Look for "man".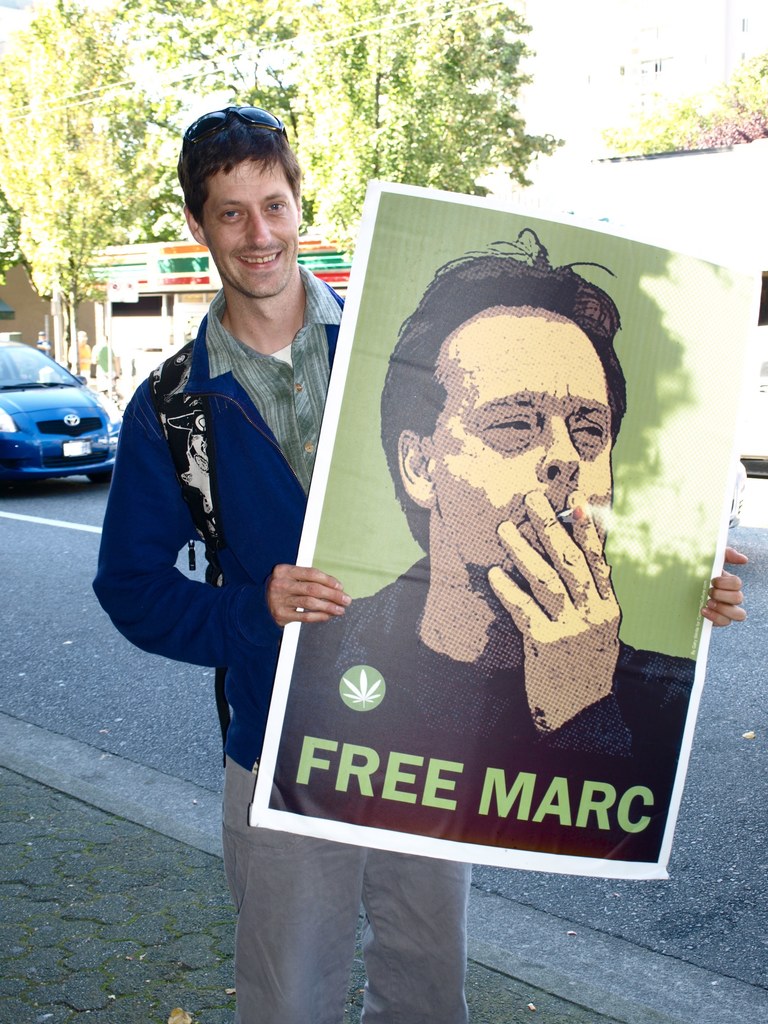
Found: (x1=69, y1=332, x2=93, y2=376).
